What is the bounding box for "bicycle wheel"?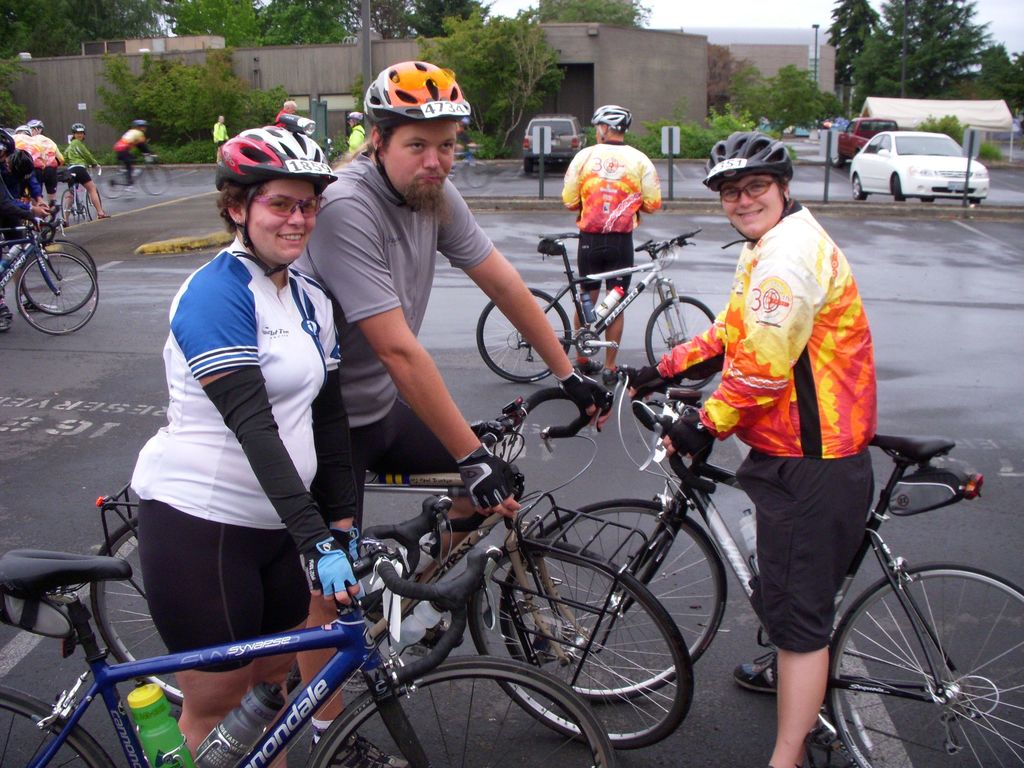
x1=74, y1=207, x2=94, y2=223.
